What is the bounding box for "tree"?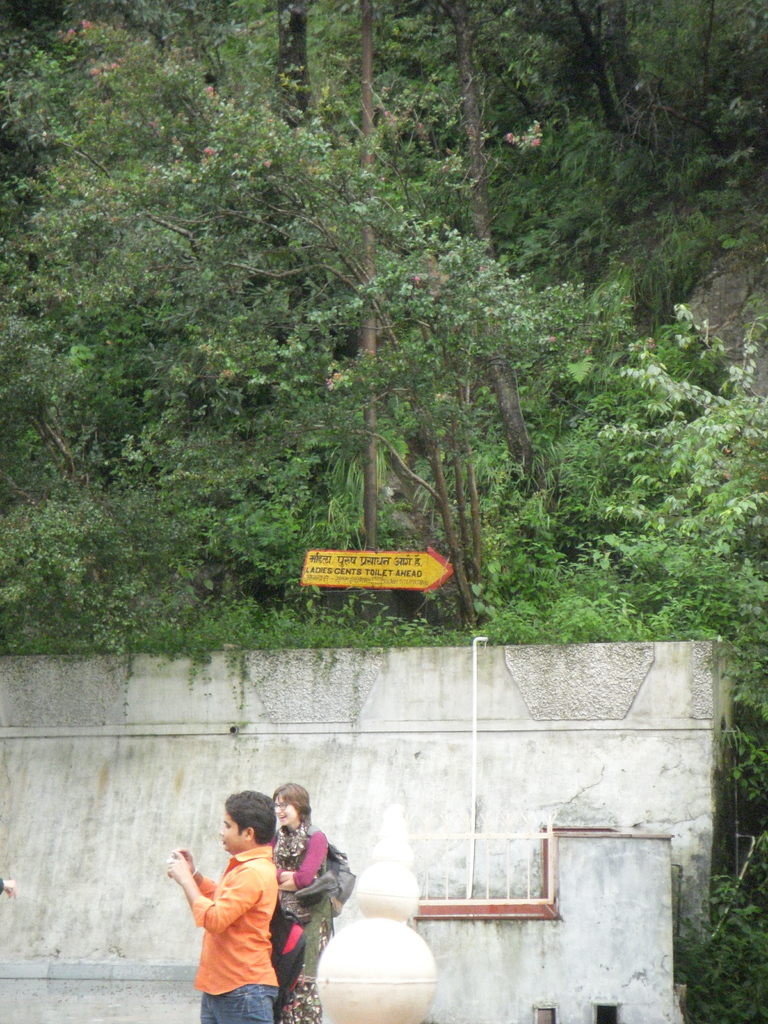
0:0:767:632.
